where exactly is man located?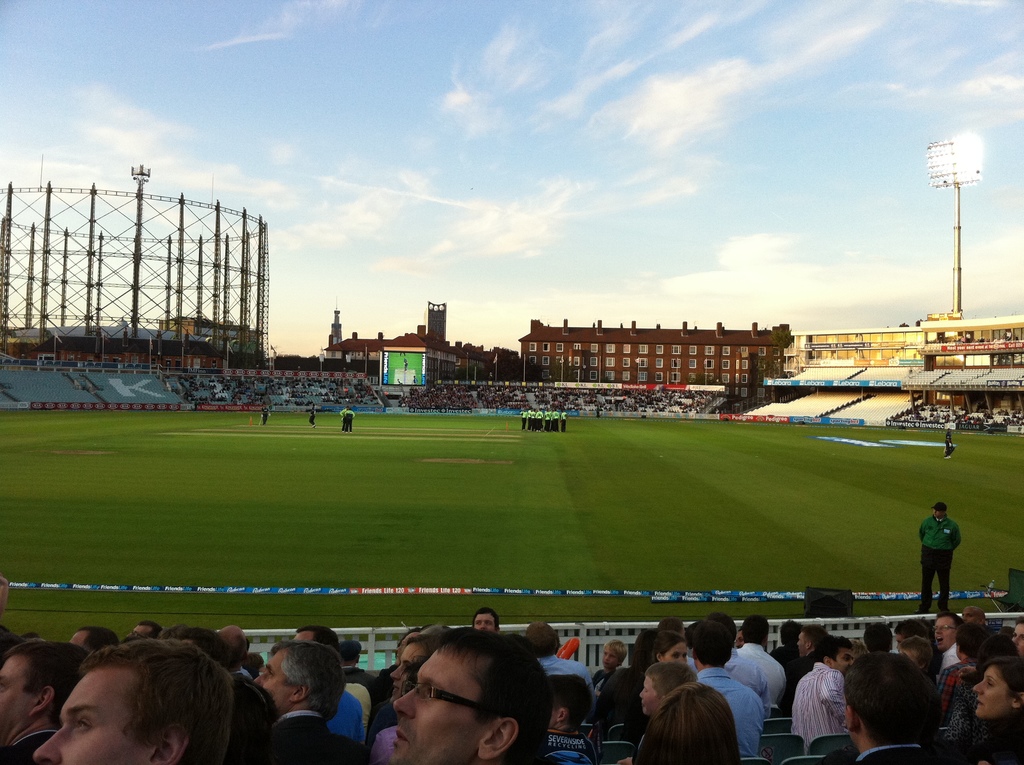
Its bounding box is 941/423/956/460.
